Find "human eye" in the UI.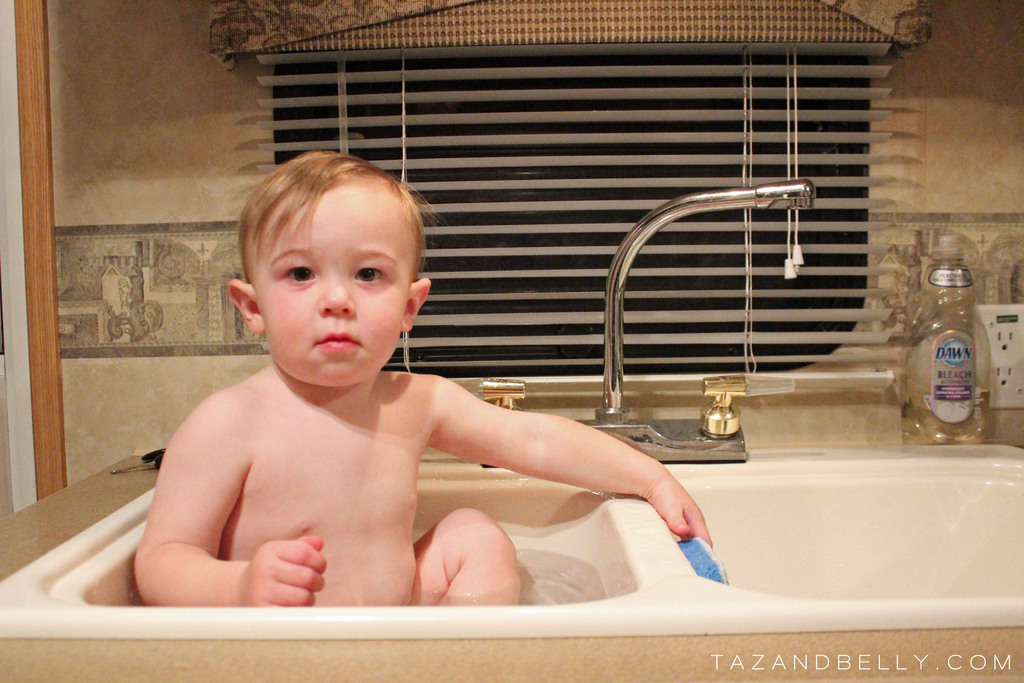
UI element at 283/263/319/288.
